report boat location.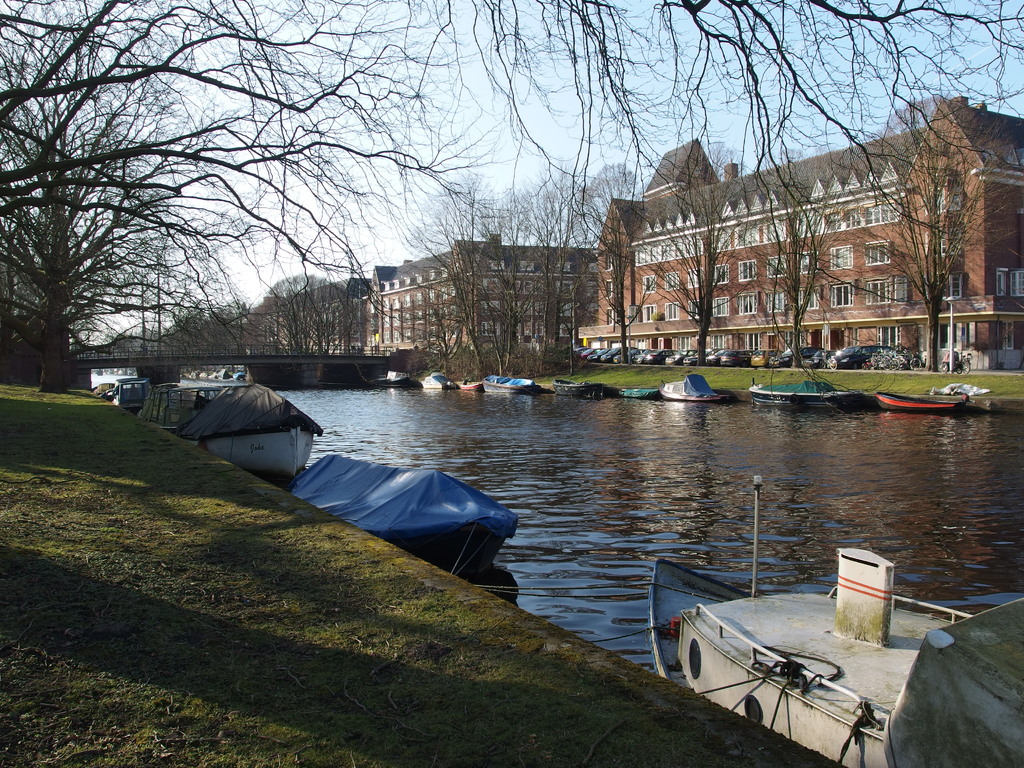
Report: 662:372:731:405.
